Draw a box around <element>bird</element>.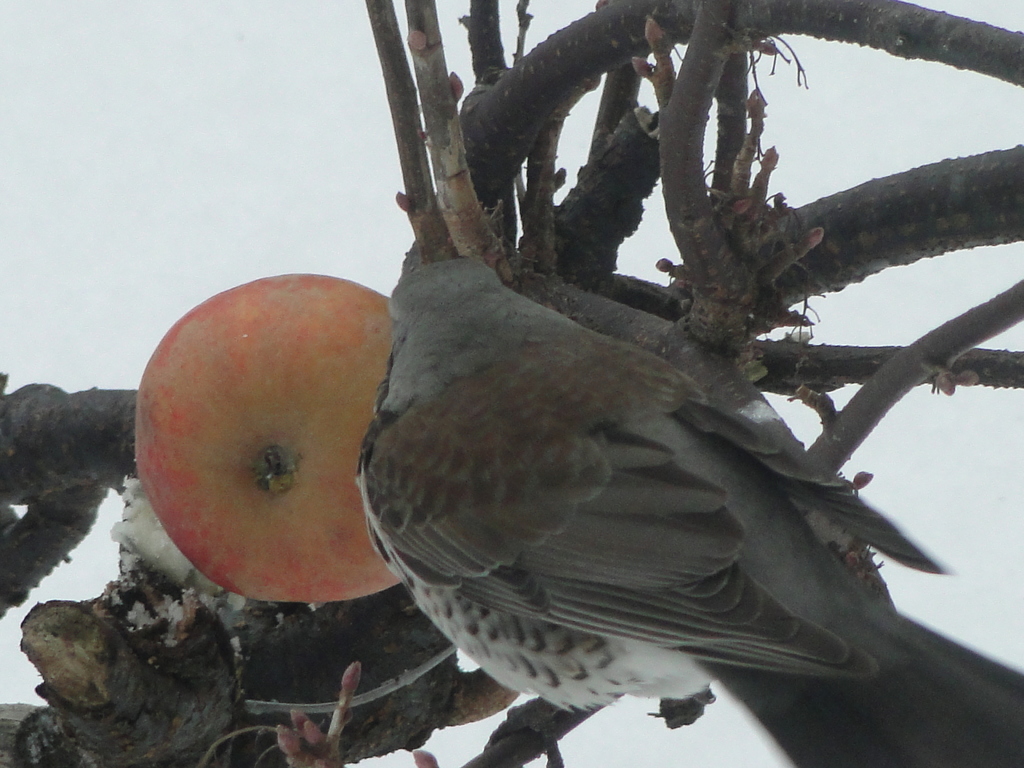
[333, 218, 991, 767].
